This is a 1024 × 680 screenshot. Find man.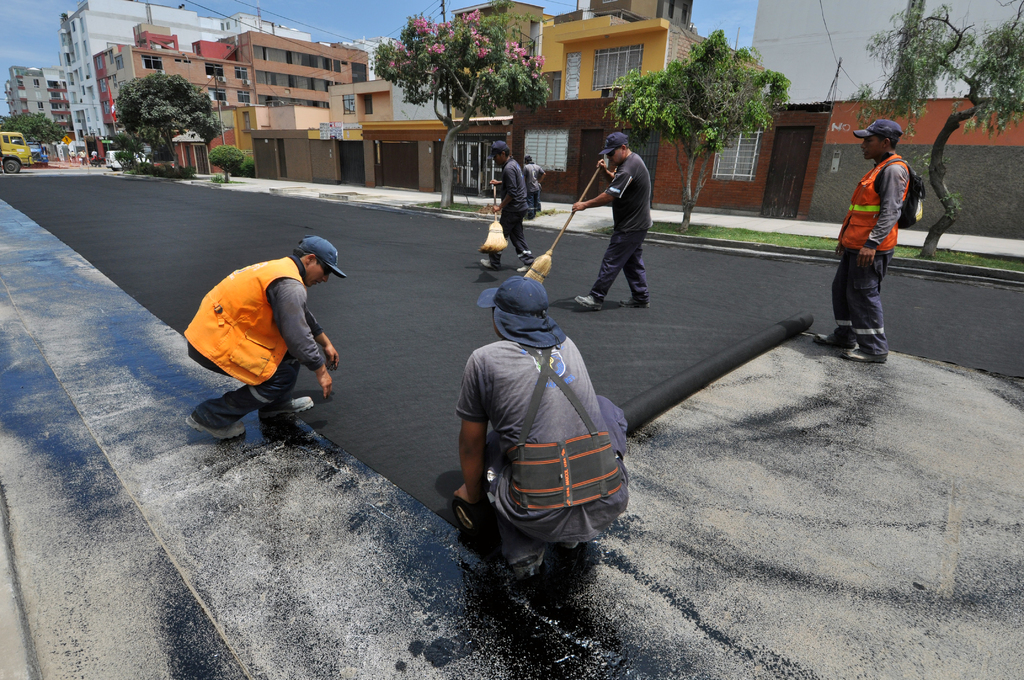
Bounding box: rect(479, 140, 535, 273).
